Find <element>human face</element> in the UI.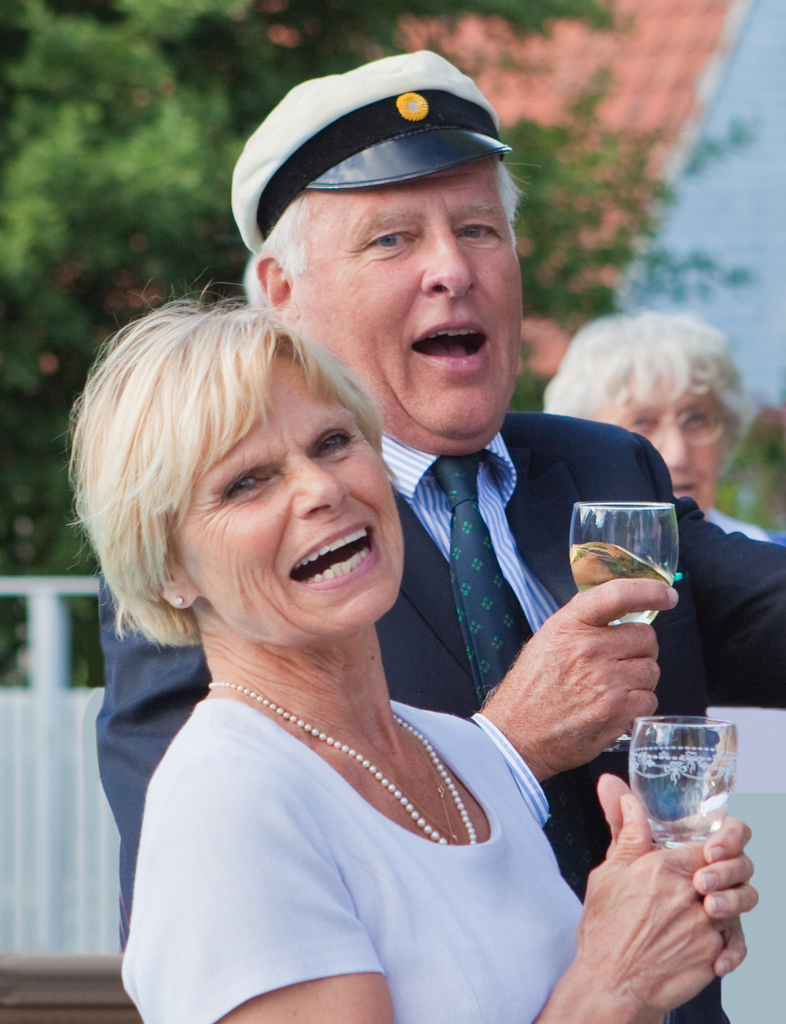
UI element at crop(292, 152, 527, 458).
